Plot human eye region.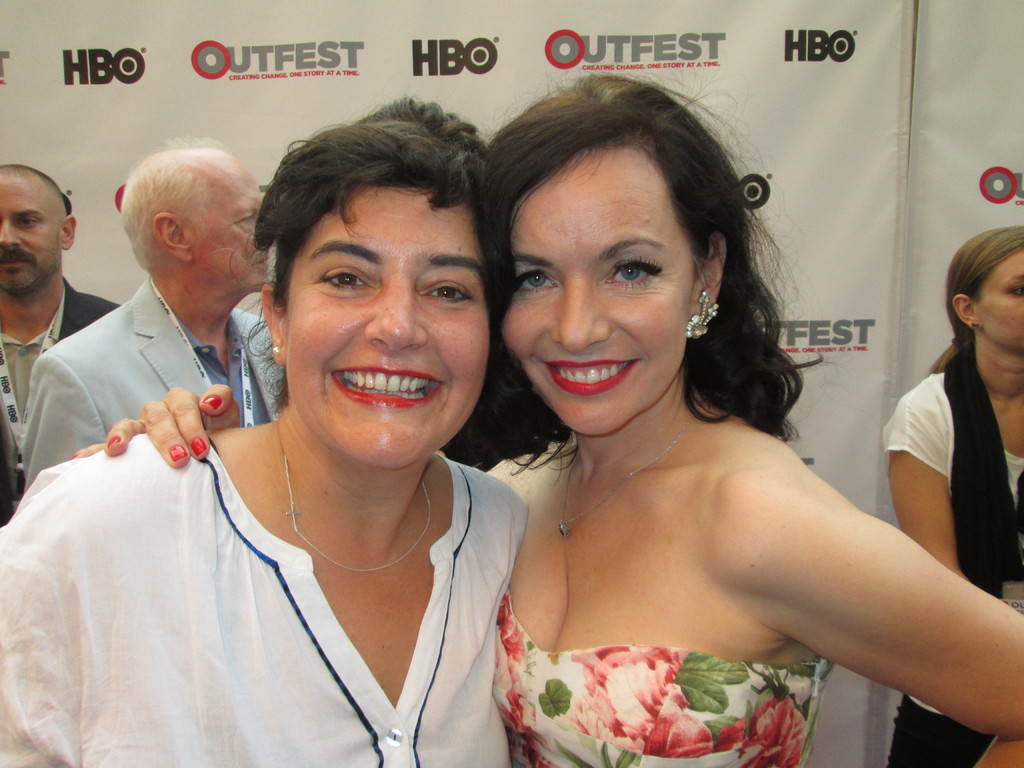
Plotted at <region>1006, 280, 1023, 298</region>.
